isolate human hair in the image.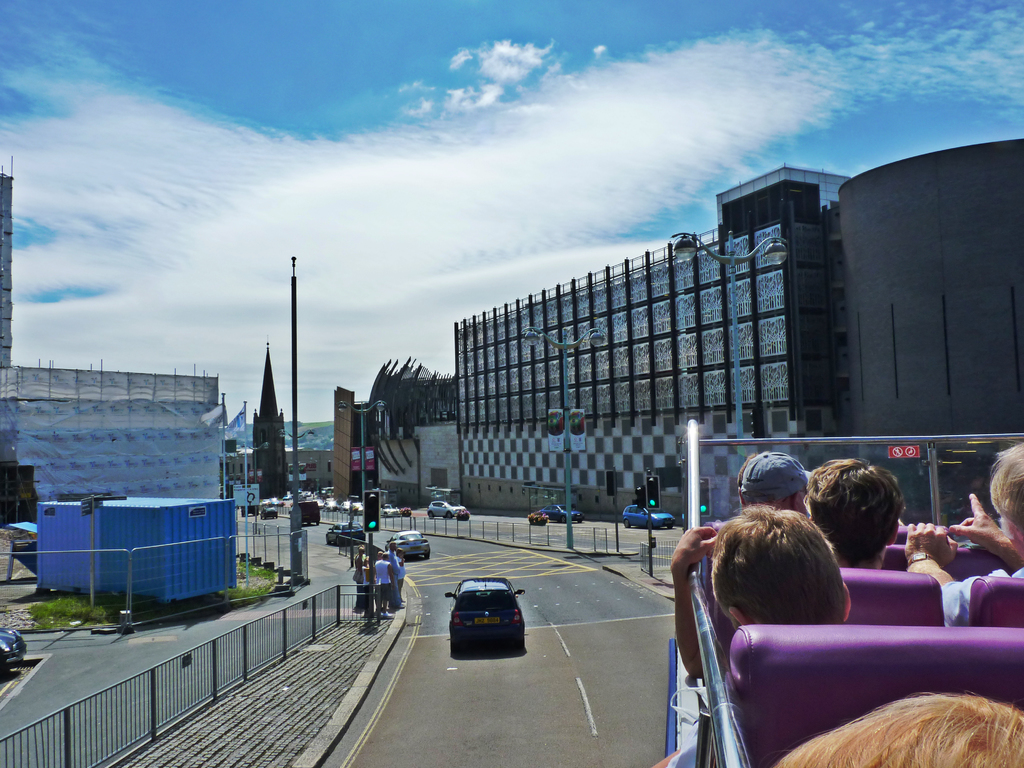
Isolated region: (left=989, top=441, right=1023, bottom=540).
